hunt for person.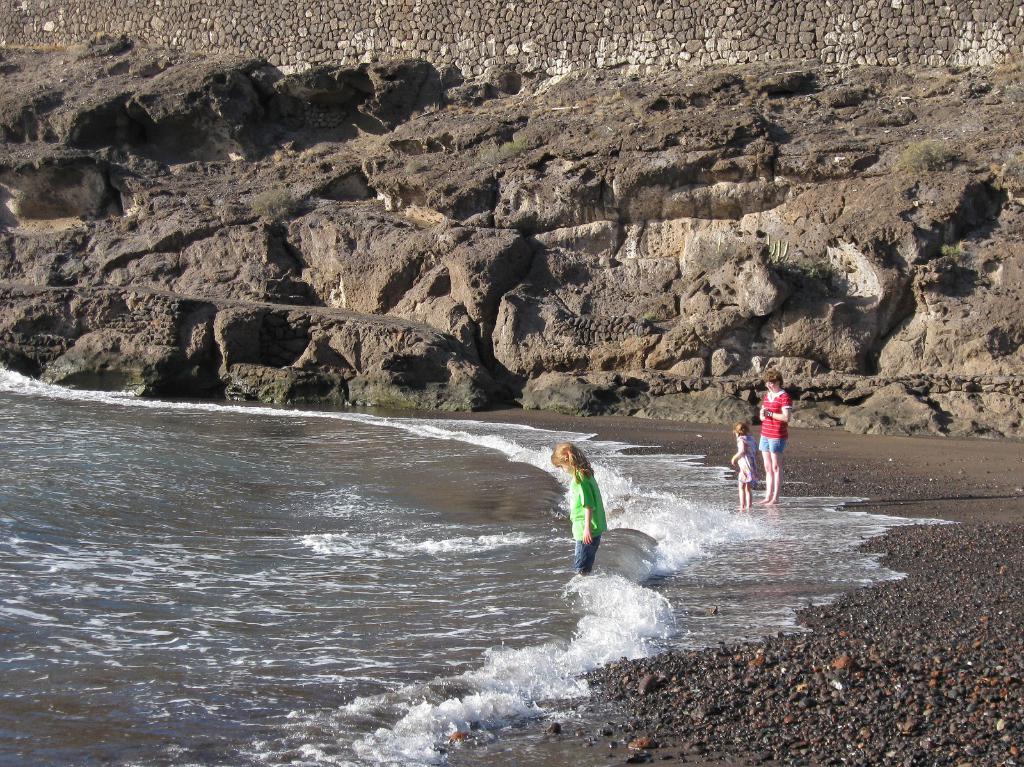
Hunted down at bbox=(726, 424, 756, 516).
